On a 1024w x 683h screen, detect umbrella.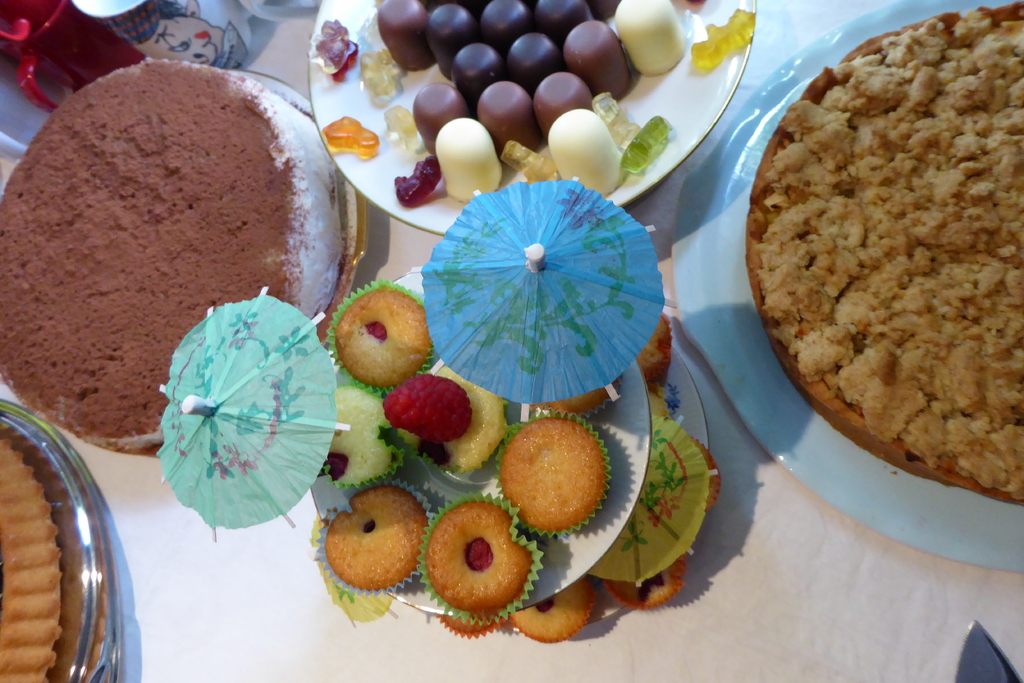
[x1=155, y1=286, x2=349, y2=541].
